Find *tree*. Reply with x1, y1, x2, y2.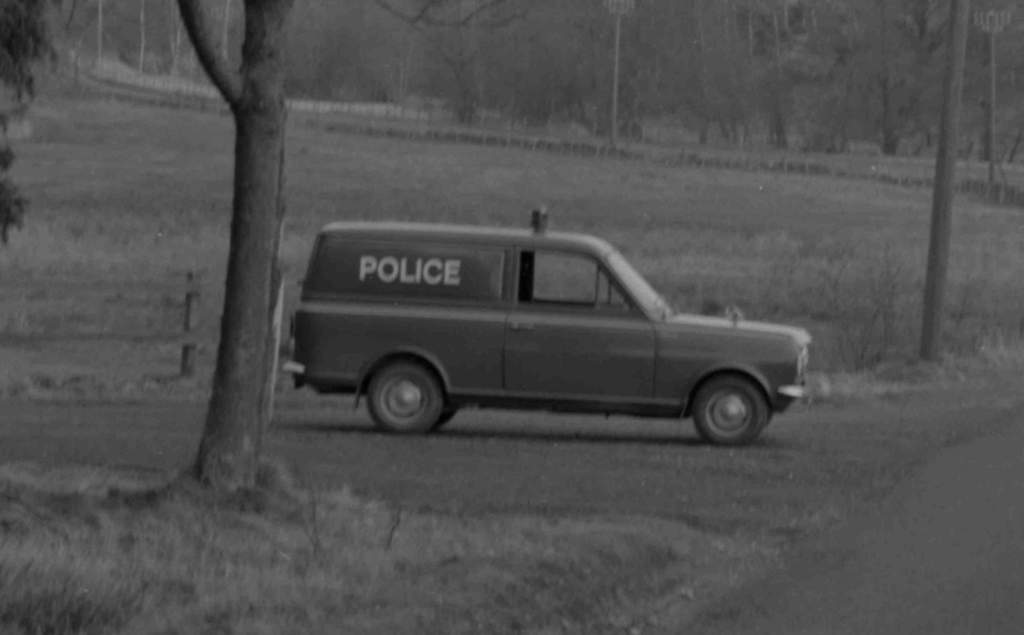
0, 0, 303, 499.
